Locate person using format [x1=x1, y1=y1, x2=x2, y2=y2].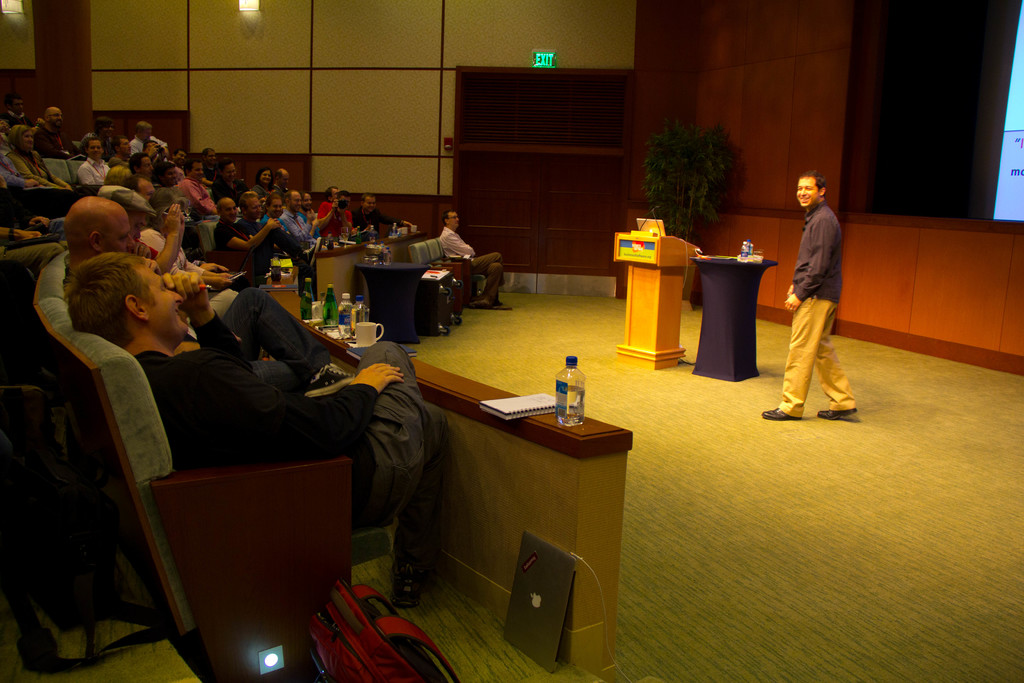
[x1=37, y1=98, x2=72, y2=158].
